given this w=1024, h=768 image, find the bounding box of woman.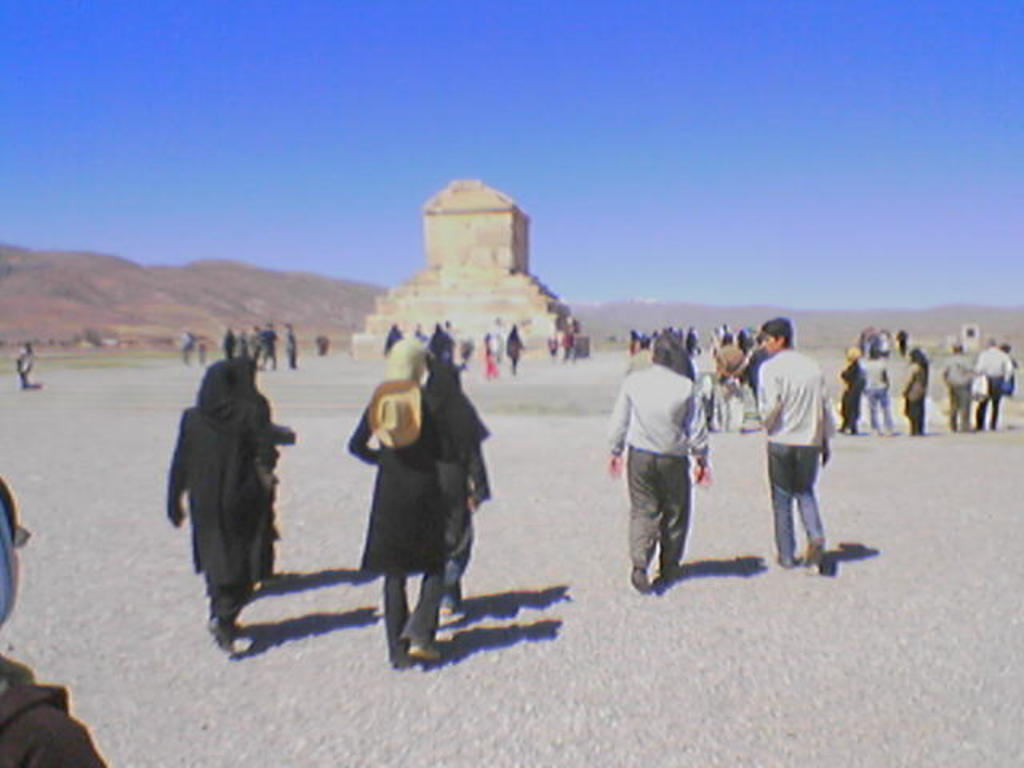
x1=998, y1=342, x2=1021, y2=397.
